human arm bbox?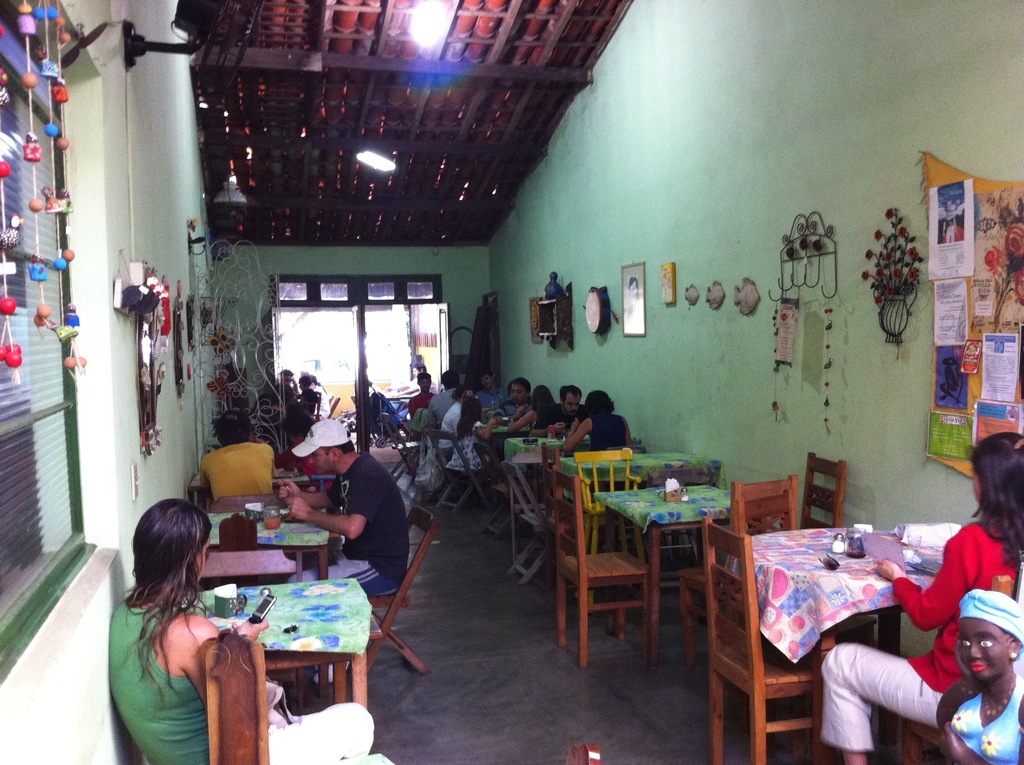
crop(510, 407, 538, 435)
